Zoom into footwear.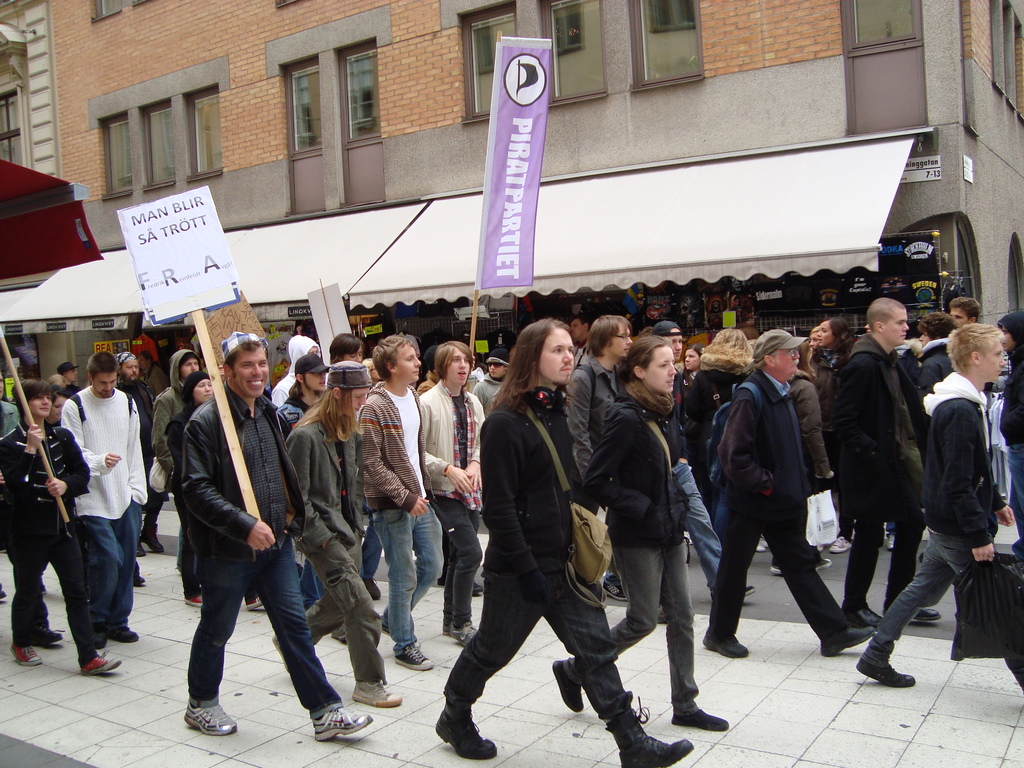
Zoom target: (141,523,159,552).
